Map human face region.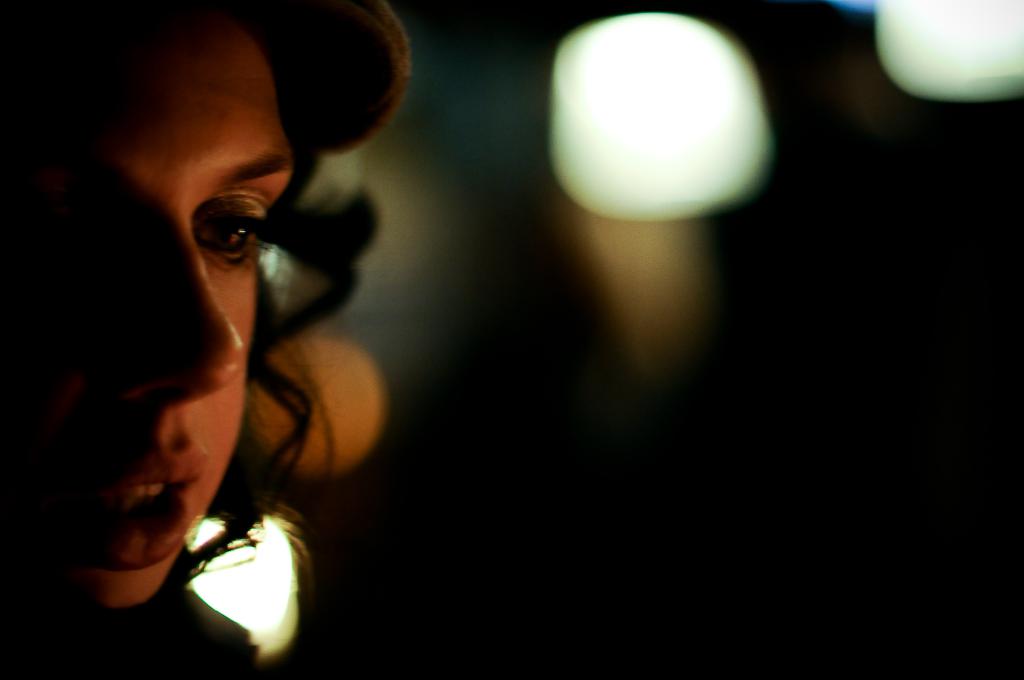
Mapped to (x1=0, y1=25, x2=294, y2=610).
